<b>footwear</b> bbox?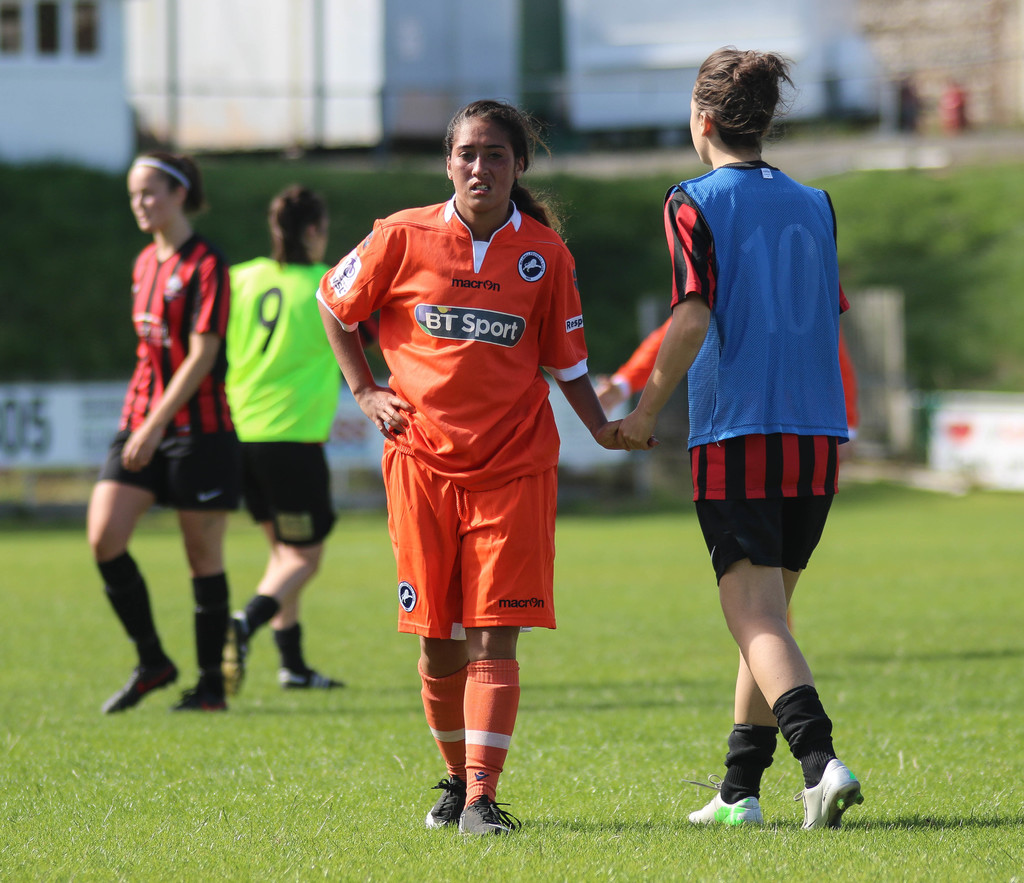
(x1=424, y1=775, x2=471, y2=828)
